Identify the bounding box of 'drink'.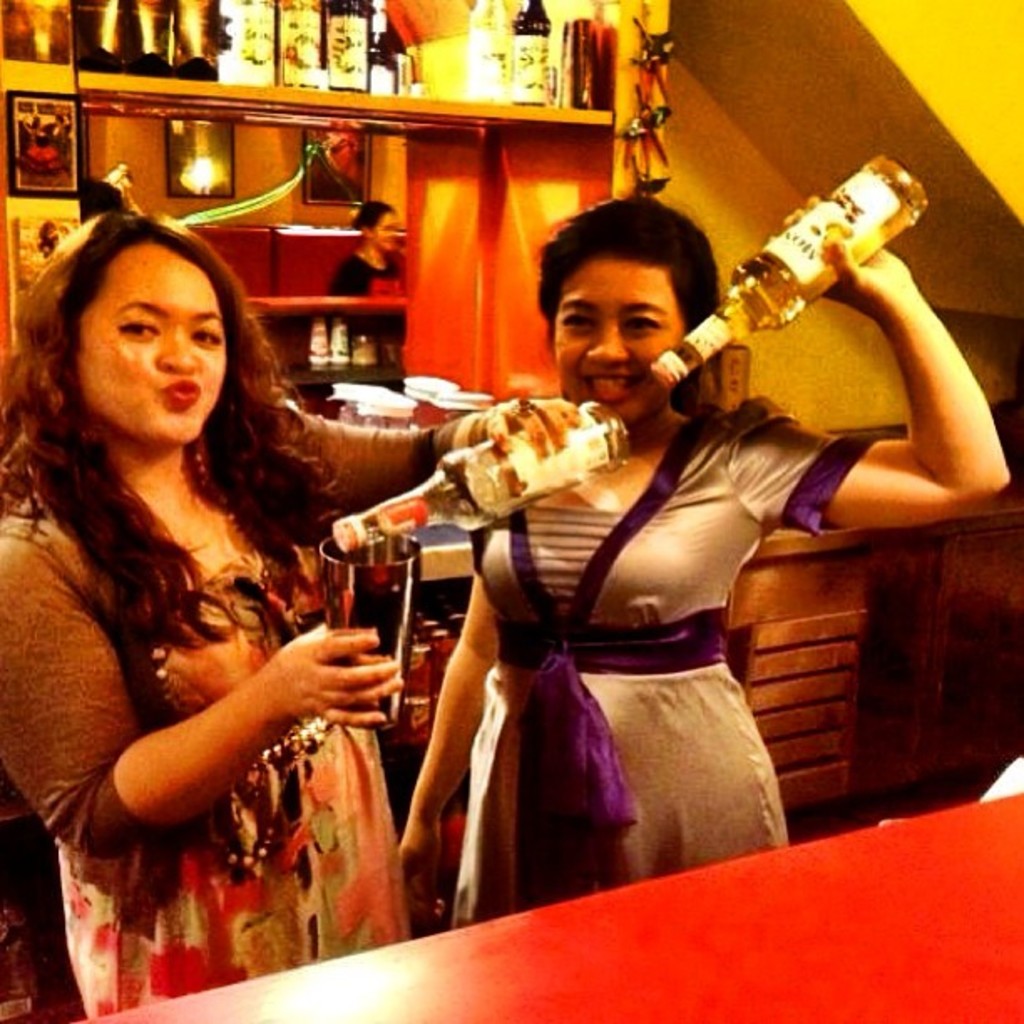
331:402:626:552.
